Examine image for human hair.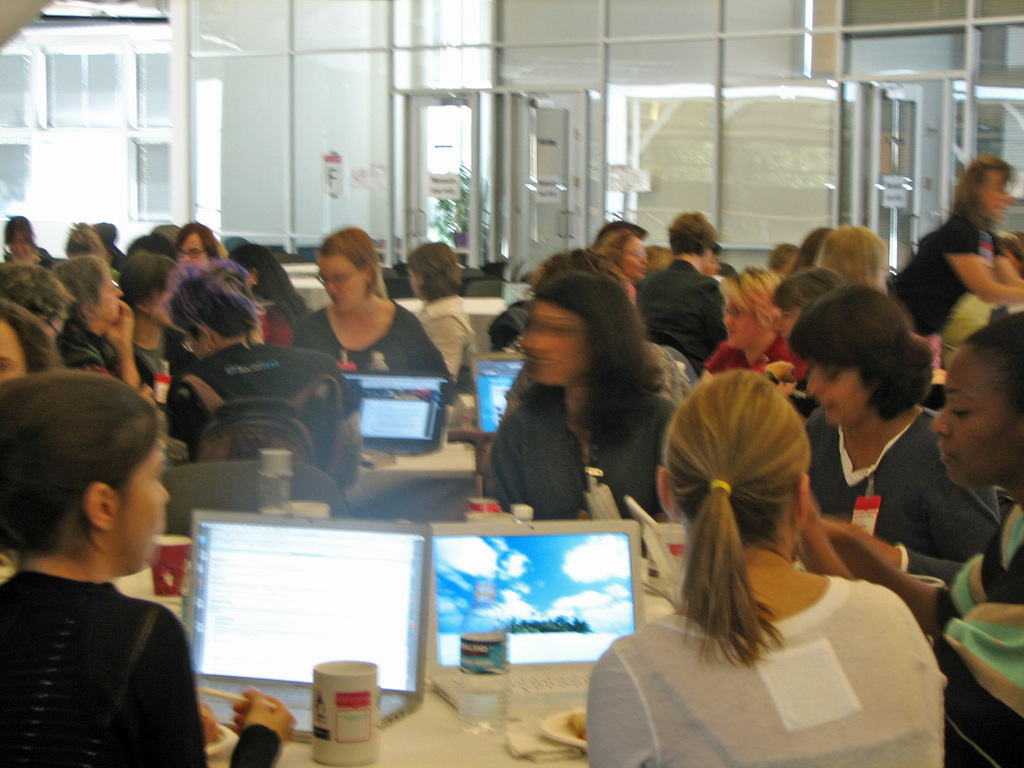
Examination result: (x1=967, y1=311, x2=1023, y2=410).
